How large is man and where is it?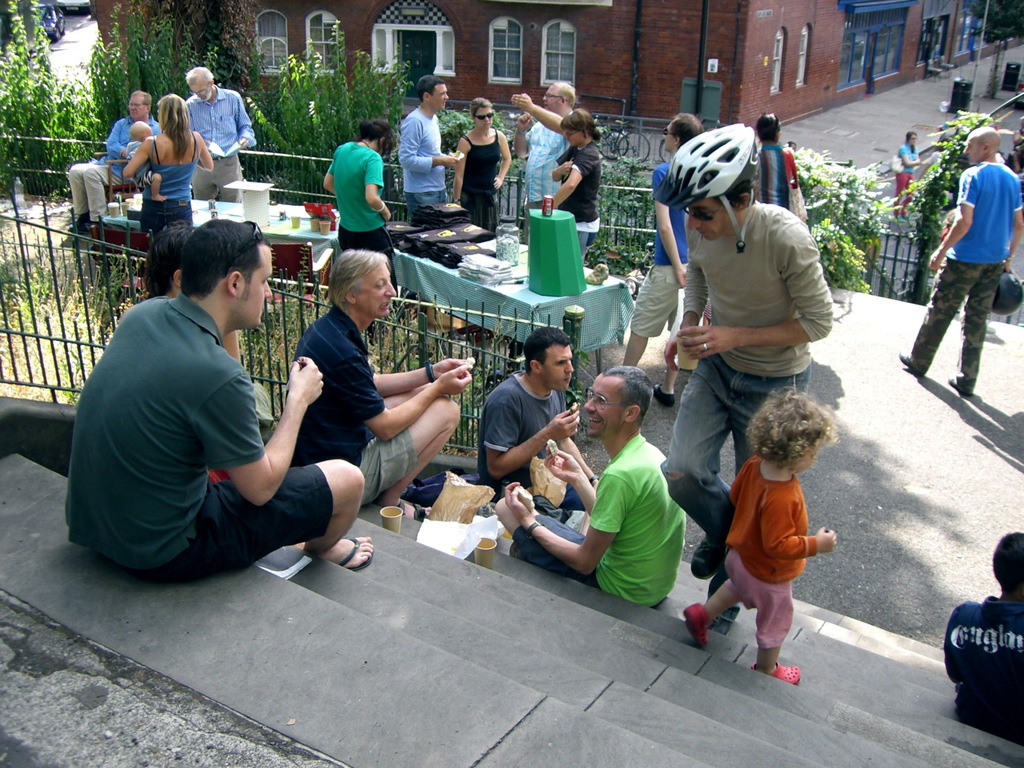
Bounding box: box(496, 366, 687, 608).
